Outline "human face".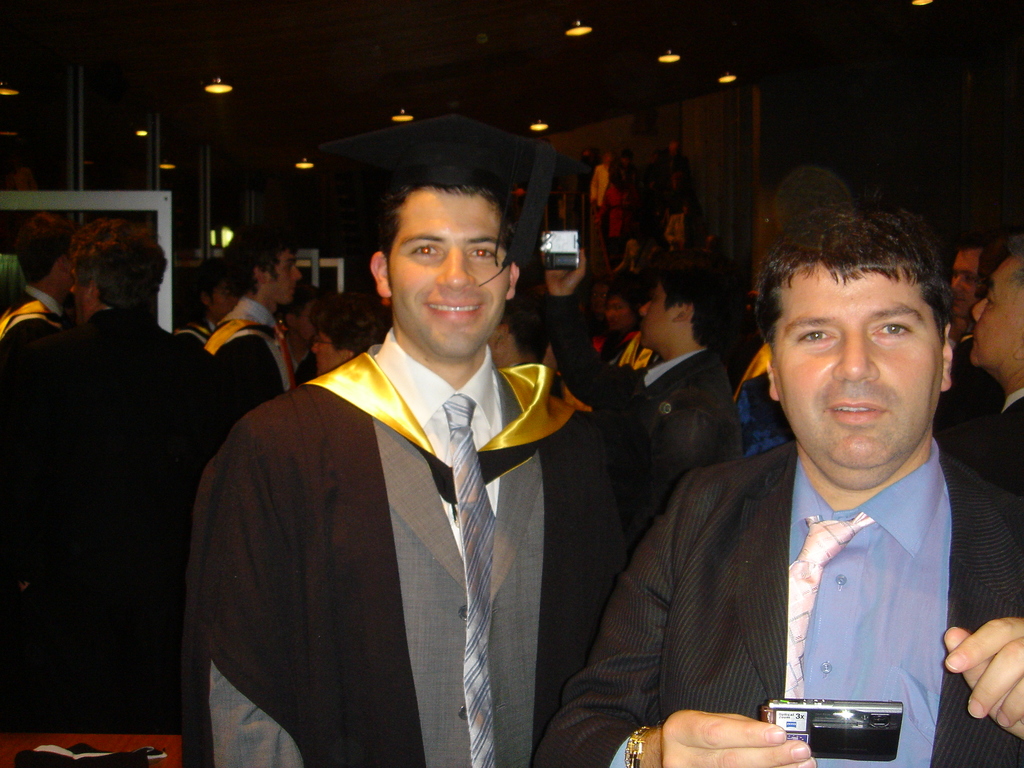
Outline: (x1=603, y1=298, x2=636, y2=328).
